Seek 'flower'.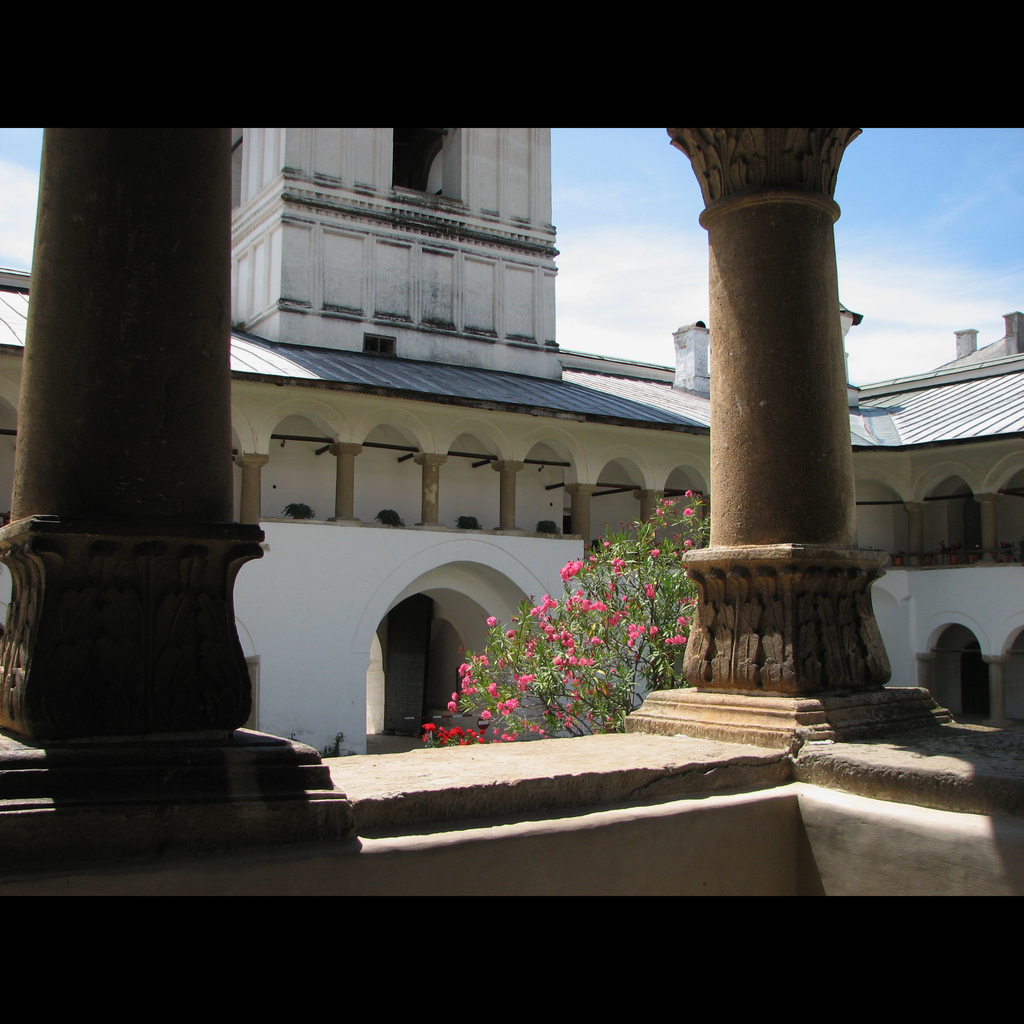
bbox(502, 627, 518, 644).
